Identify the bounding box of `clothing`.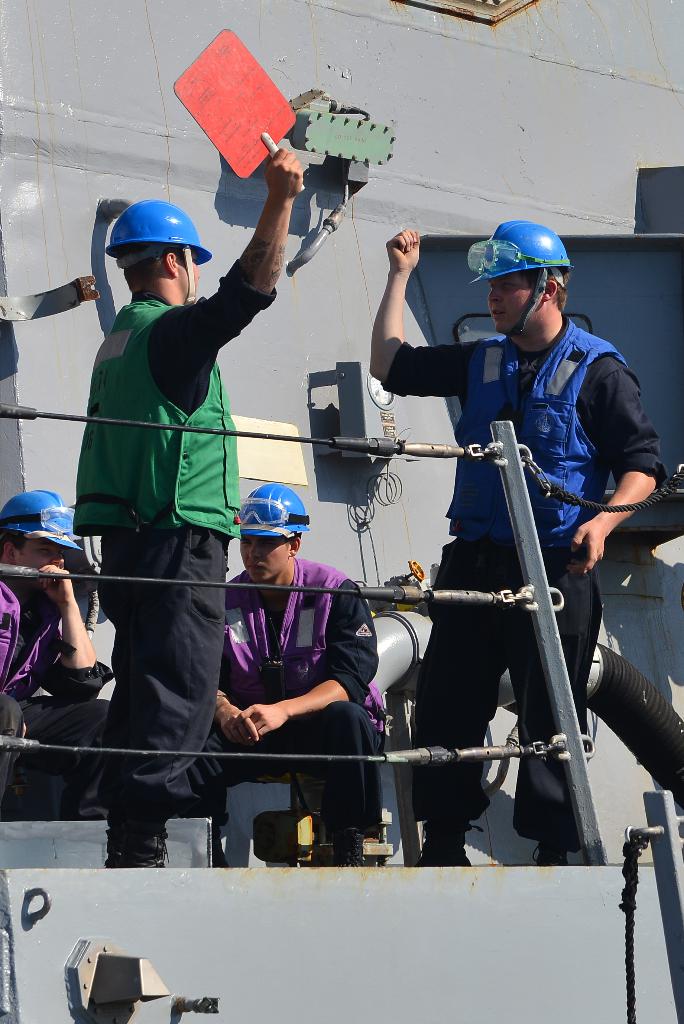
x1=197 y1=547 x2=391 y2=872.
